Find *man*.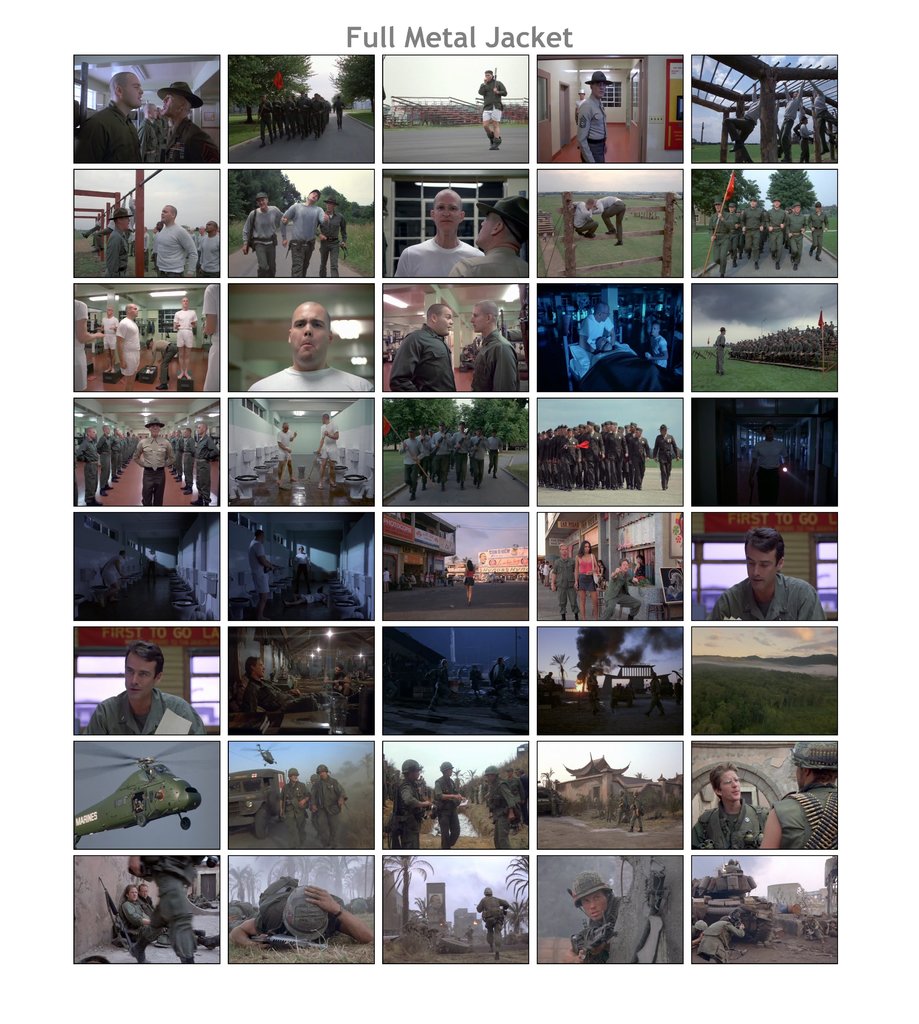
(left=311, top=764, right=341, bottom=840).
